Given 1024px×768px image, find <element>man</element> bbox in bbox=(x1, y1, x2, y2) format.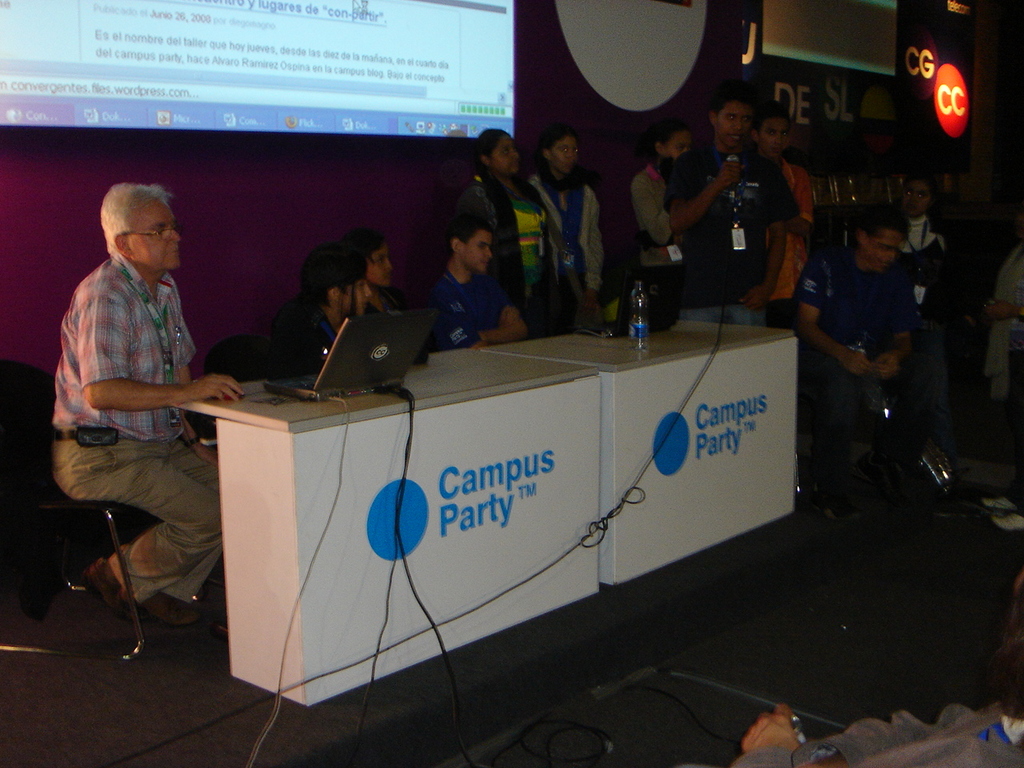
bbox=(750, 111, 823, 327).
